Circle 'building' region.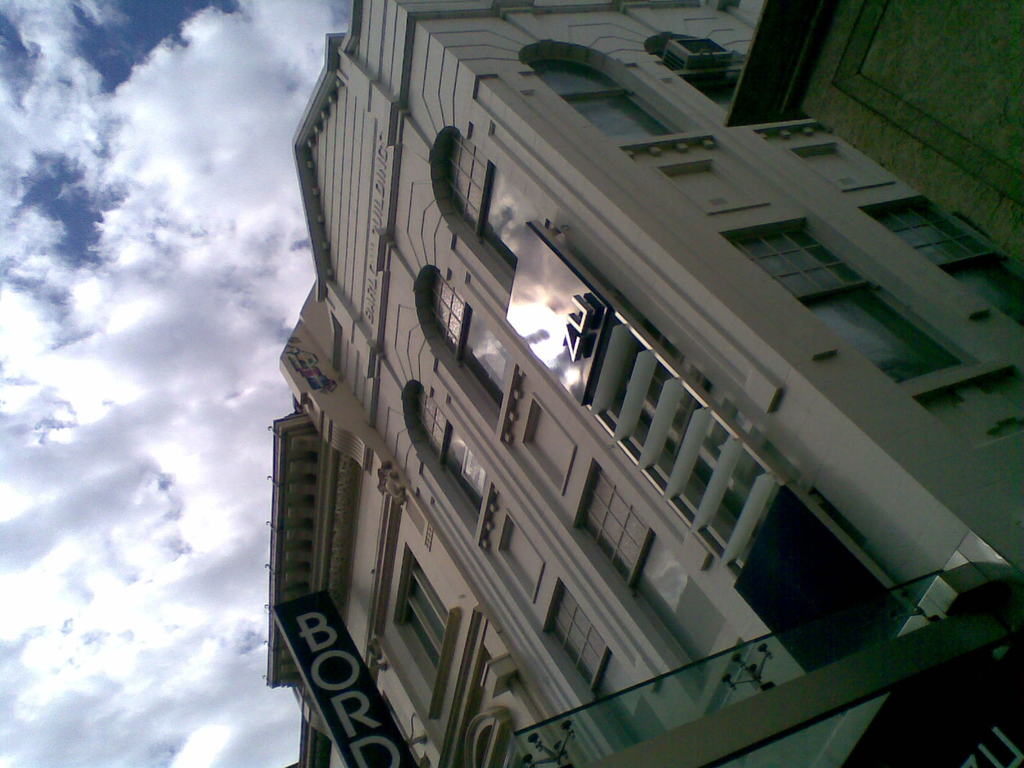
Region: (x1=726, y1=0, x2=1023, y2=271).
